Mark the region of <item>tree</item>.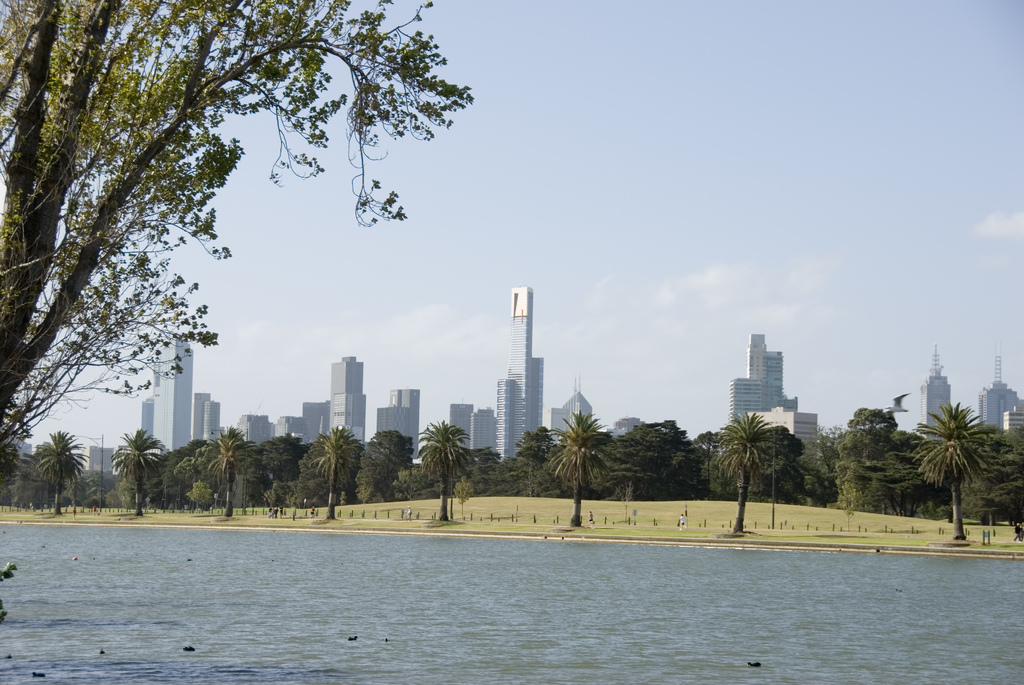
Region: detection(35, 427, 92, 516).
